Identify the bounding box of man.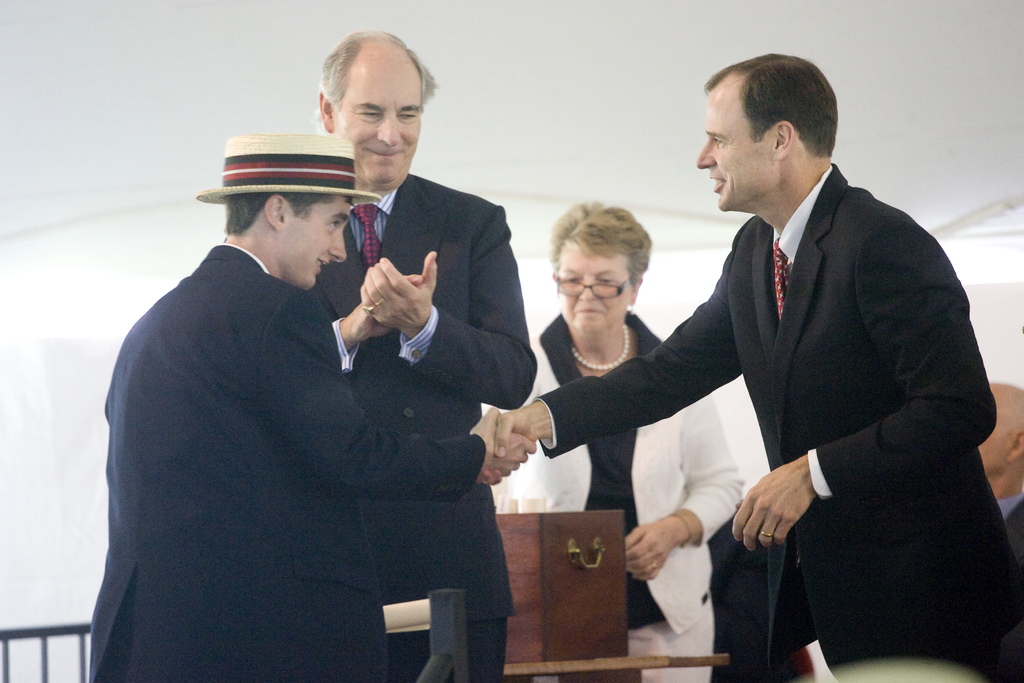
(left=974, top=378, right=1023, bottom=554).
